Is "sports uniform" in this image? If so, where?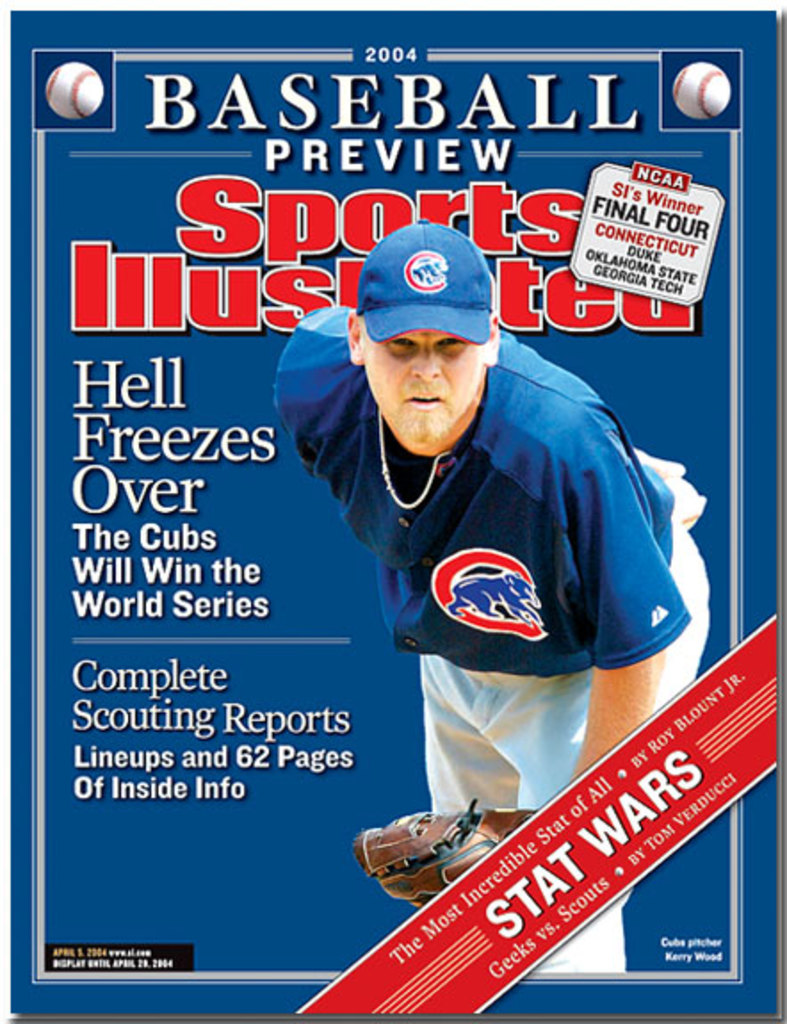
Yes, at box=[201, 207, 718, 965].
